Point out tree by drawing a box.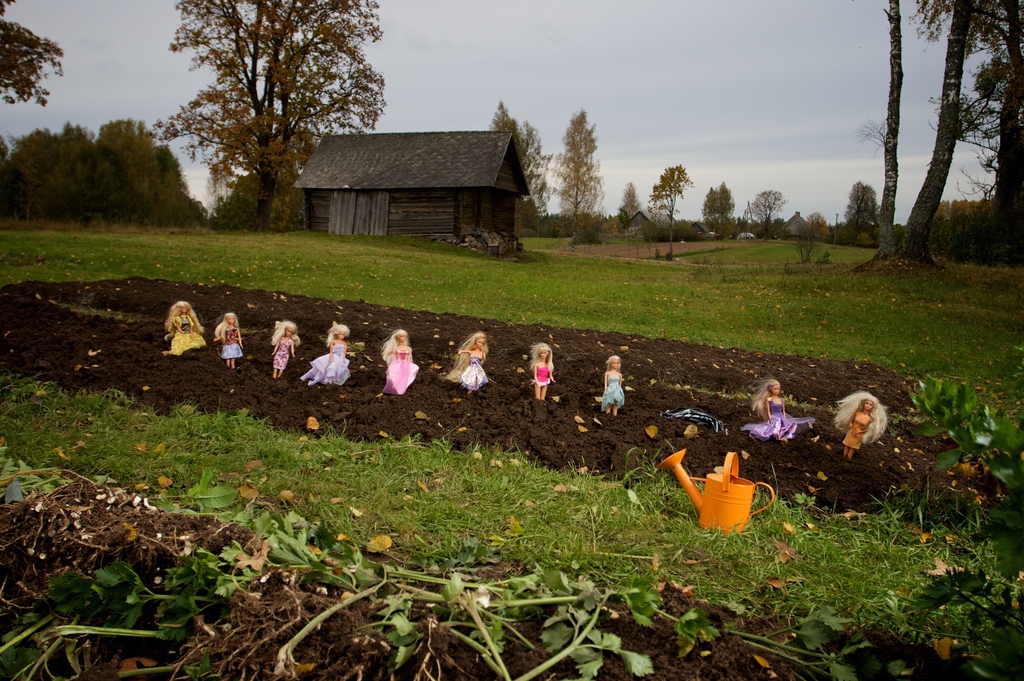
locate(0, 116, 215, 235).
